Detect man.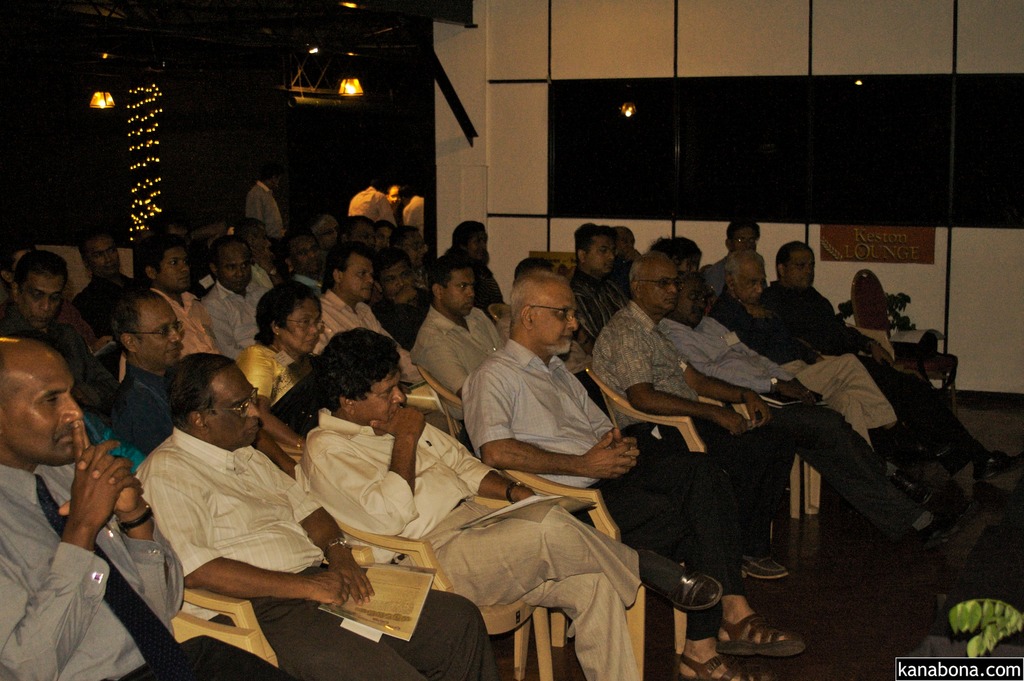
Detected at x1=0, y1=342, x2=278, y2=680.
